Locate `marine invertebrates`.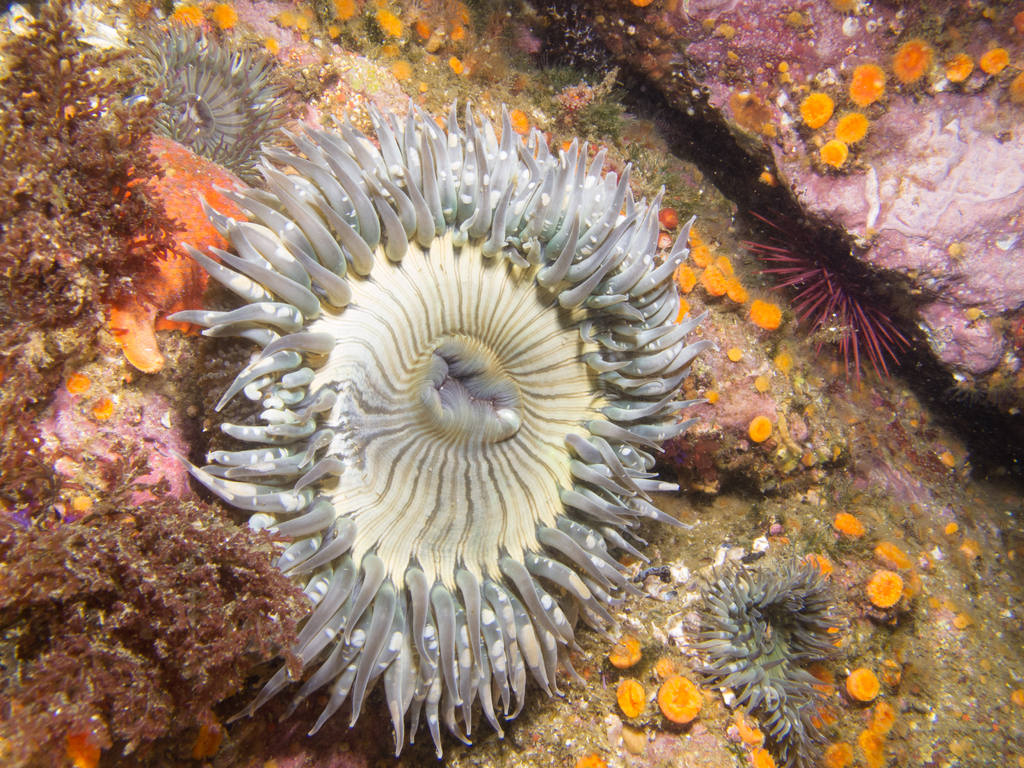
Bounding box: <box>659,665,716,719</box>.
